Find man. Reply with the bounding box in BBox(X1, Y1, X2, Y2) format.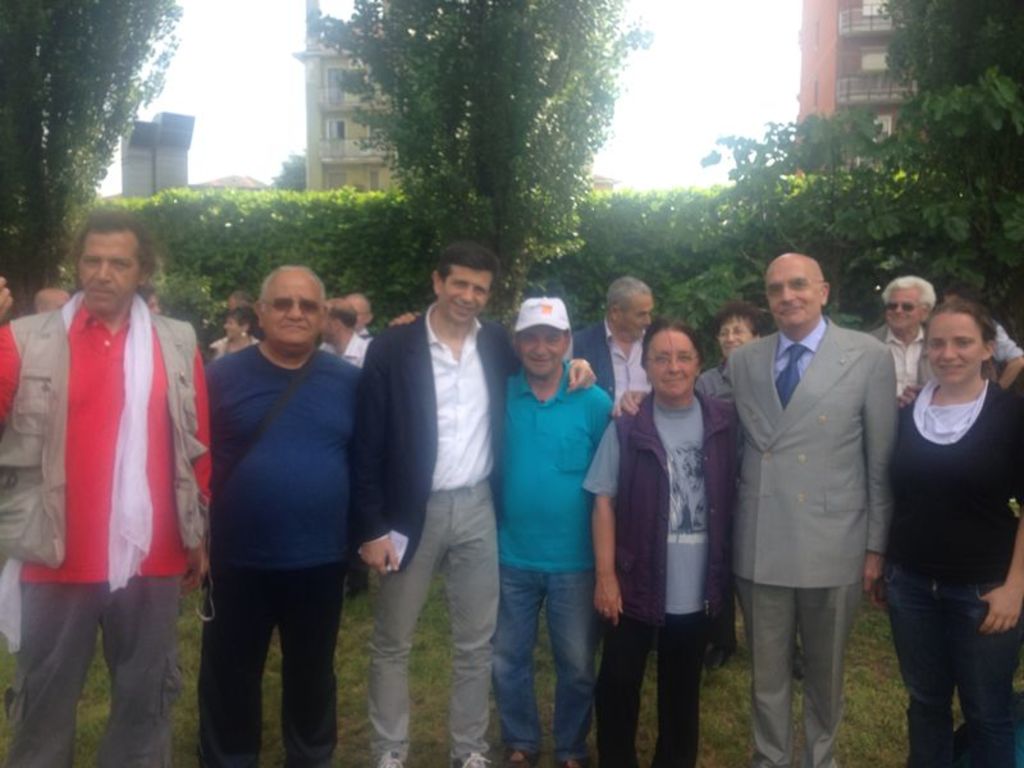
BBox(582, 314, 745, 767).
